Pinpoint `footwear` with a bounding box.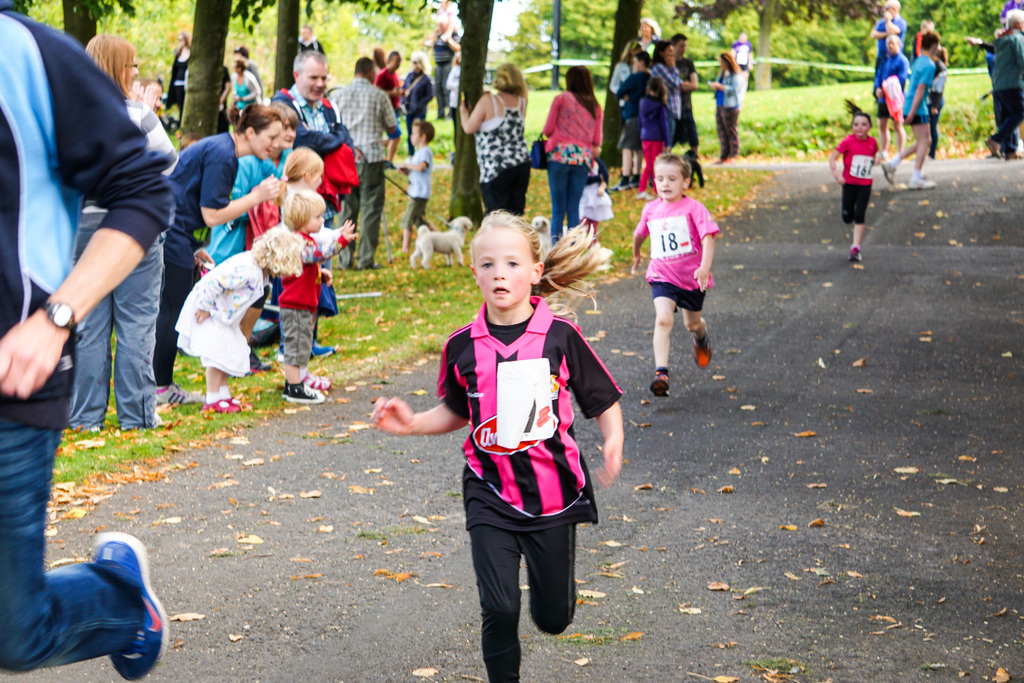
(692,336,715,374).
